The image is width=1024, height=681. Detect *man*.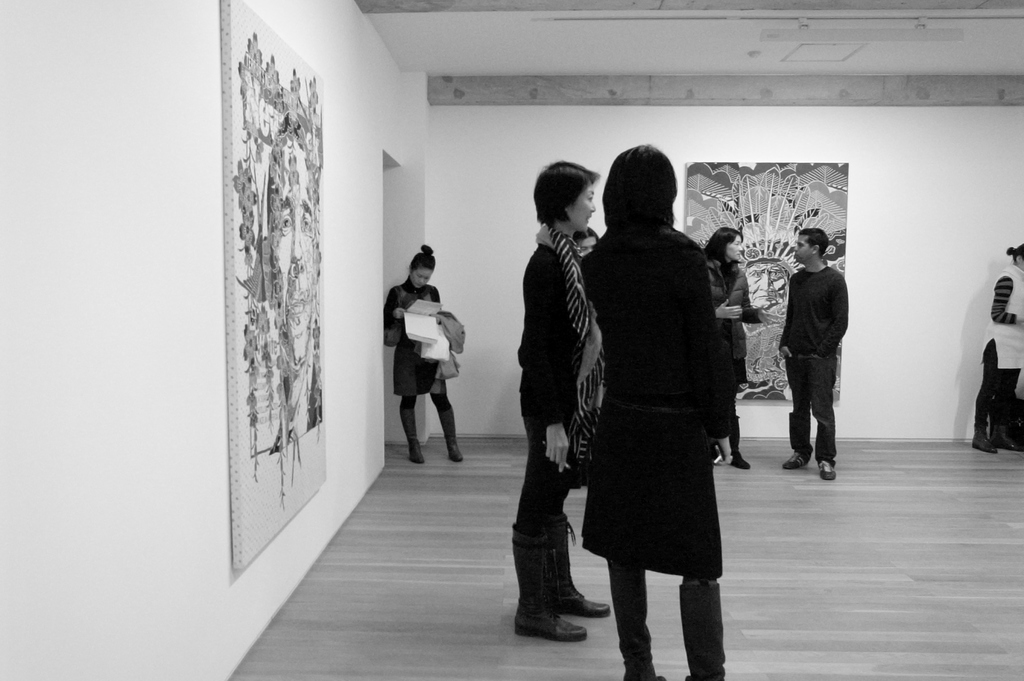
Detection: (773,228,852,486).
